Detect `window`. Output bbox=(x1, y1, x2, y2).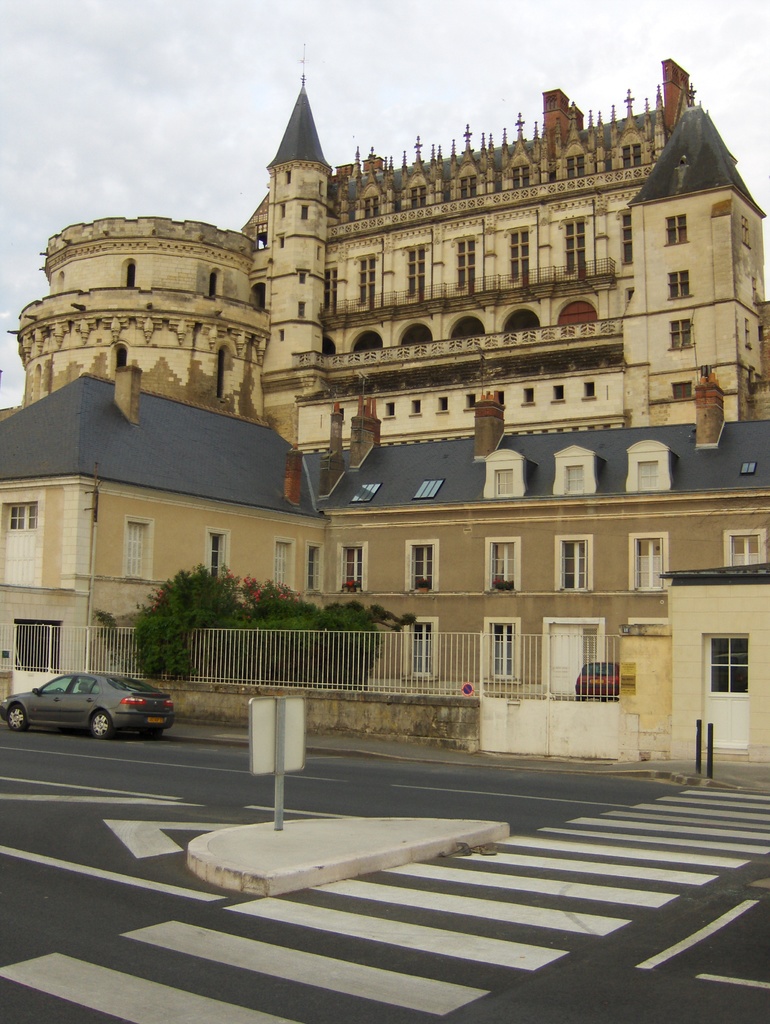
bbox=(668, 268, 693, 301).
